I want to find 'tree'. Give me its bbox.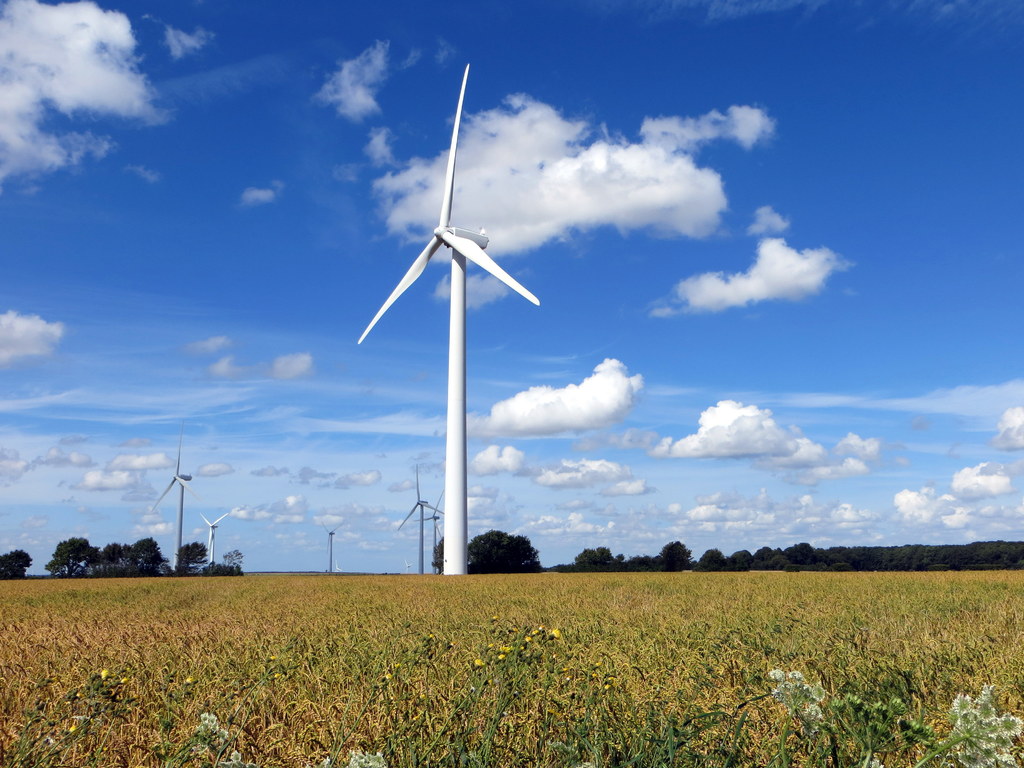
173,540,205,577.
